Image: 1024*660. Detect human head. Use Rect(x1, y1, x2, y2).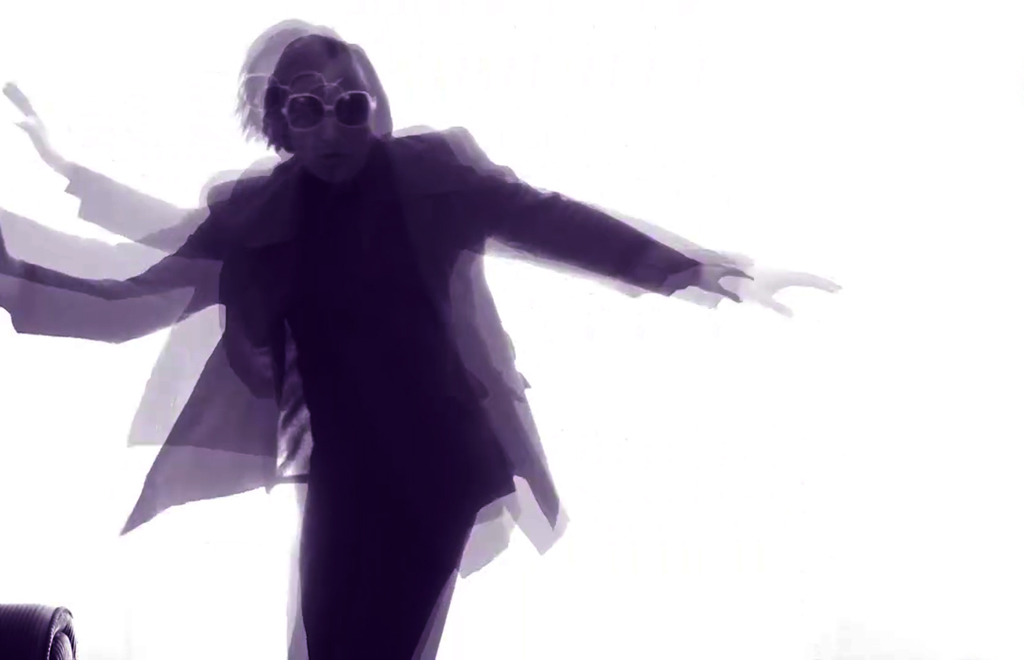
Rect(232, 29, 383, 173).
